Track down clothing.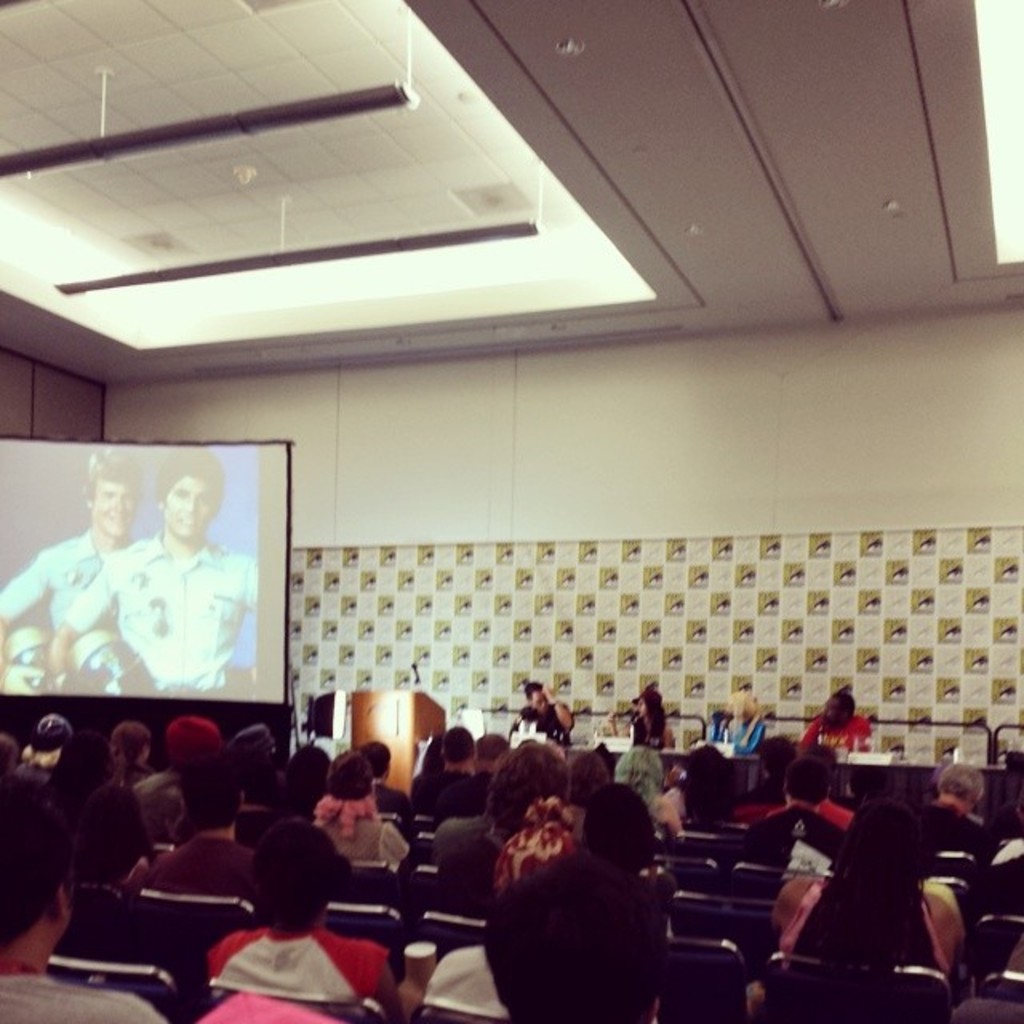
Tracked to [218, 928, 387, 995].
